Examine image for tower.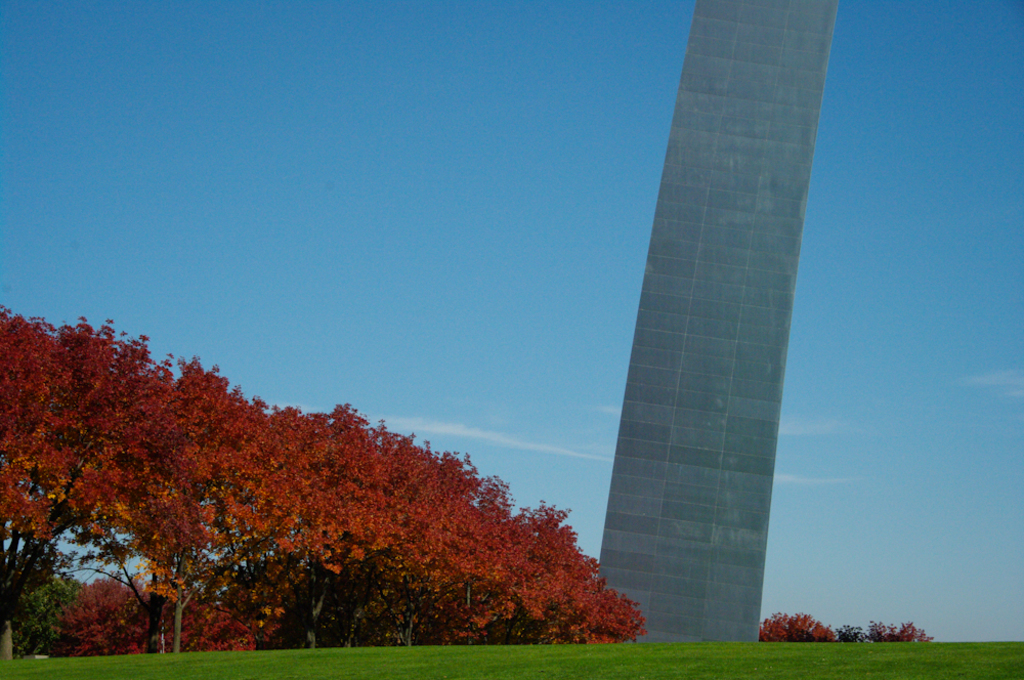
Examination result: (595, 0, 833, 656).
